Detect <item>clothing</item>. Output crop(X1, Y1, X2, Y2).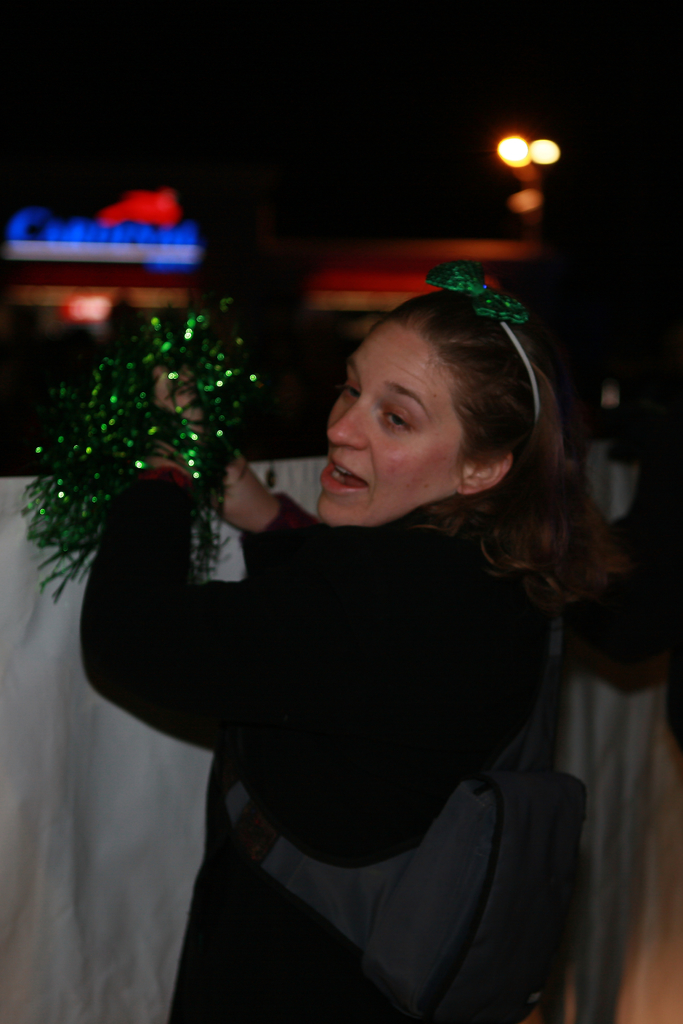
crop(72, 381, 643, 1016).
